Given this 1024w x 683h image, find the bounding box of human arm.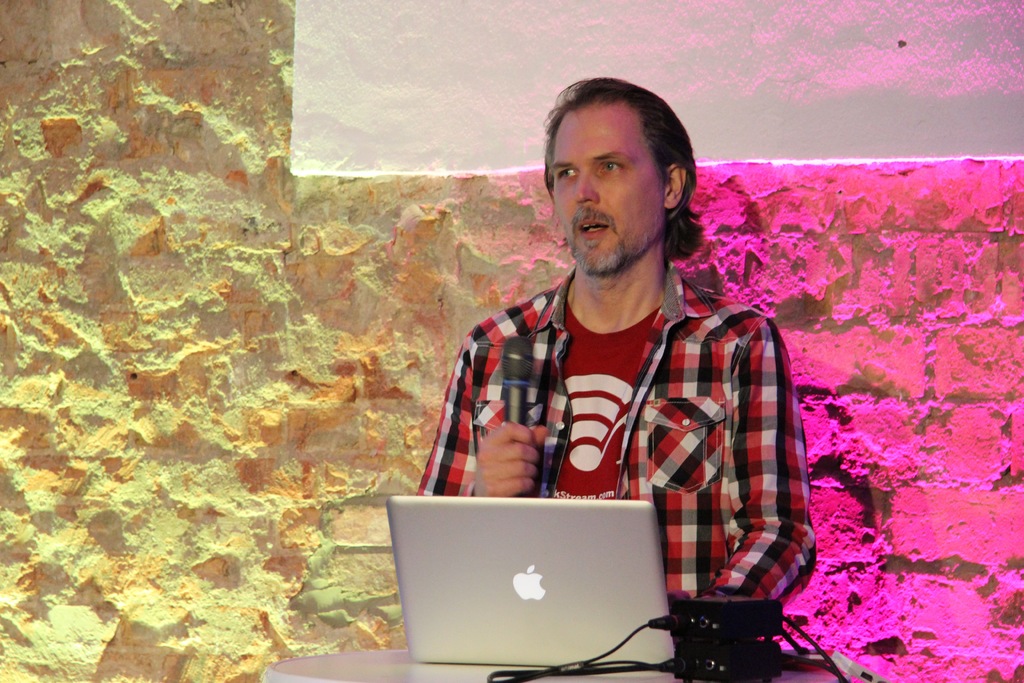
rect(413, 318, 557, 500).
